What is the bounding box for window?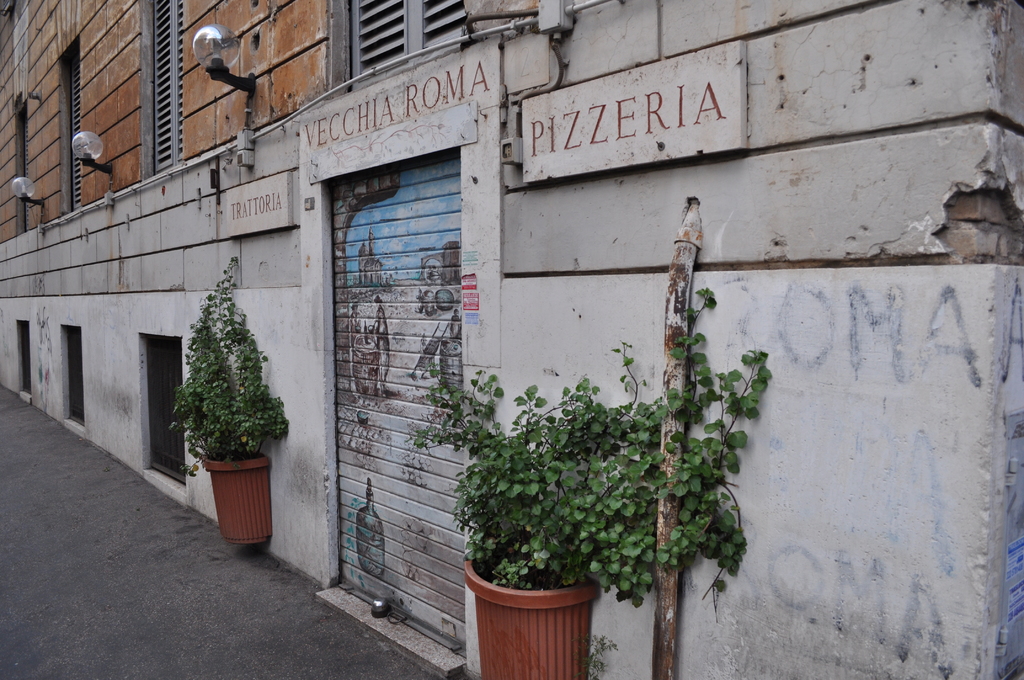
[147, 0, 200, 166].
